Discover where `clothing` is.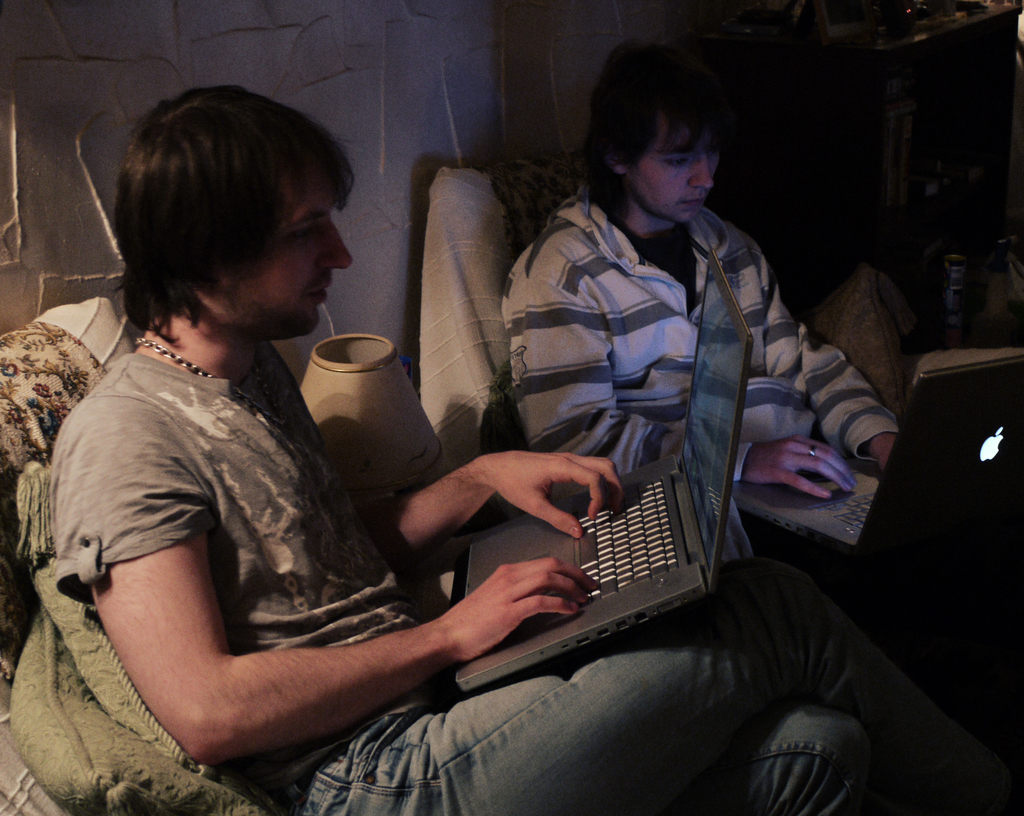
Discovered at 36:349:956:815.
